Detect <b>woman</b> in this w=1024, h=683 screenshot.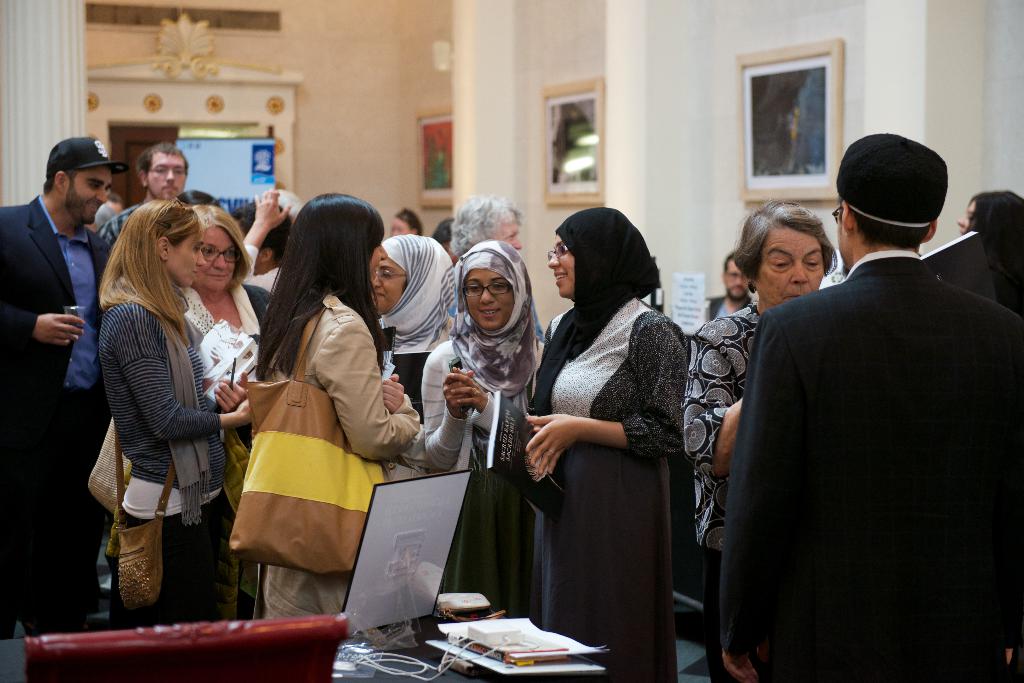
Detection: crop(450, 198, 547, 340).
